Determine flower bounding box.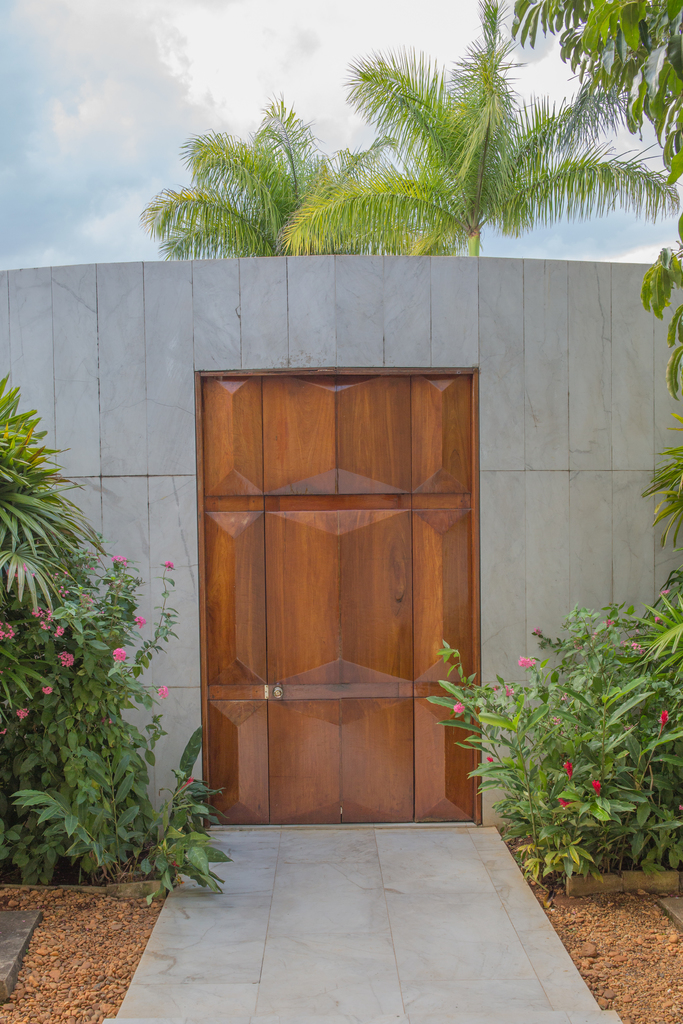
Determined: (134, 614, 147, 630).
